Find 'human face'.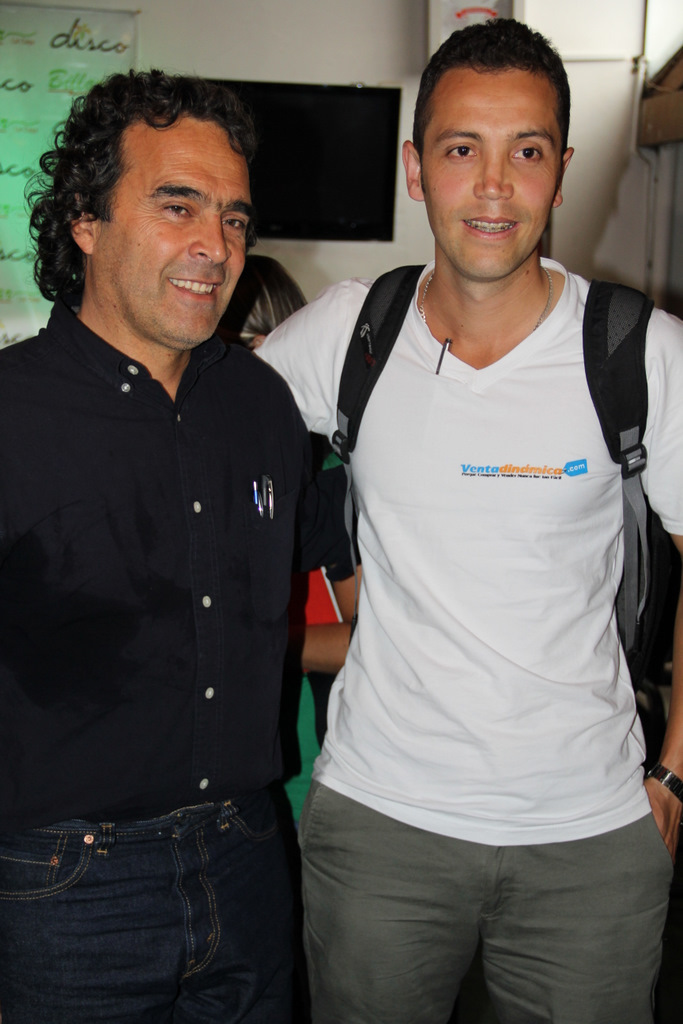
[96, 116, 254, 348].
